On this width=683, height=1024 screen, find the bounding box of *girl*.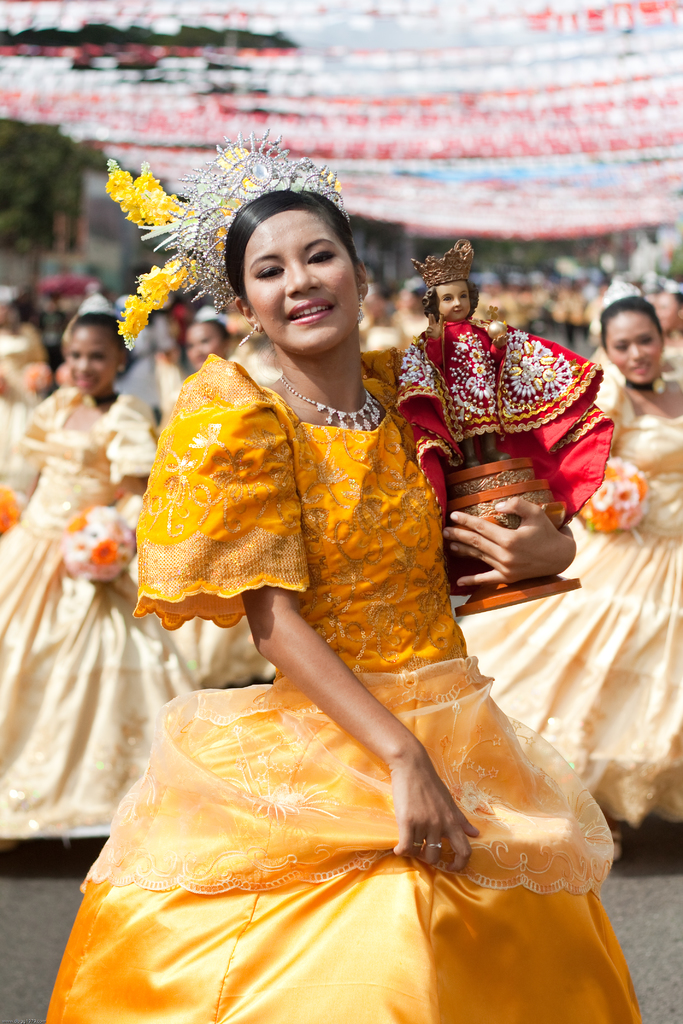
Bounding box: 462 304 682 867.
